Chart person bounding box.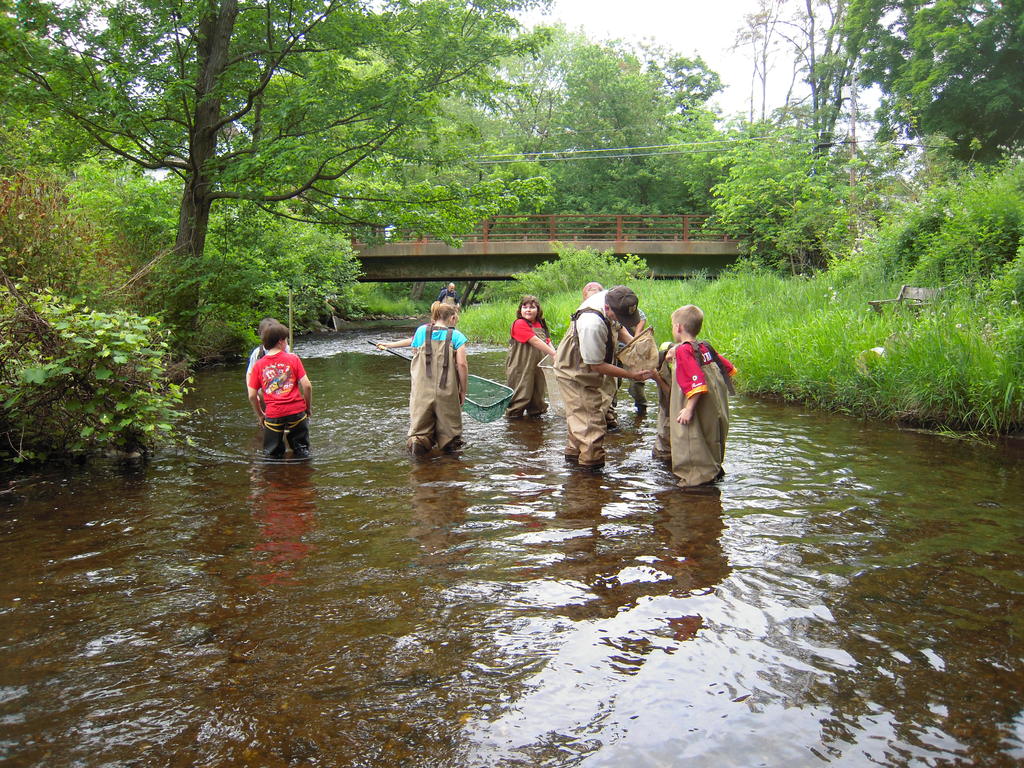
Charted: [x1=374, y1=298, x2=461, y2=465].
